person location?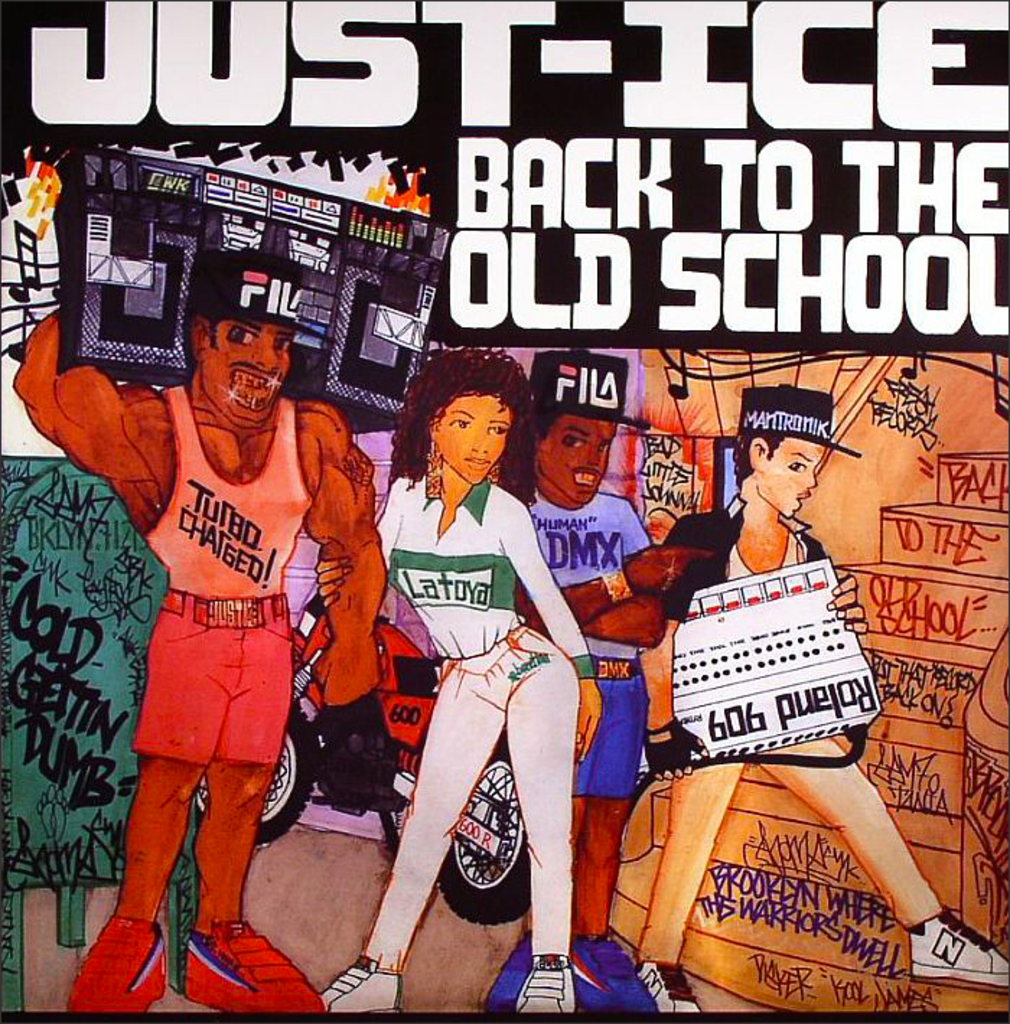
<bbox>52, 268, 366, 987</bbox>
